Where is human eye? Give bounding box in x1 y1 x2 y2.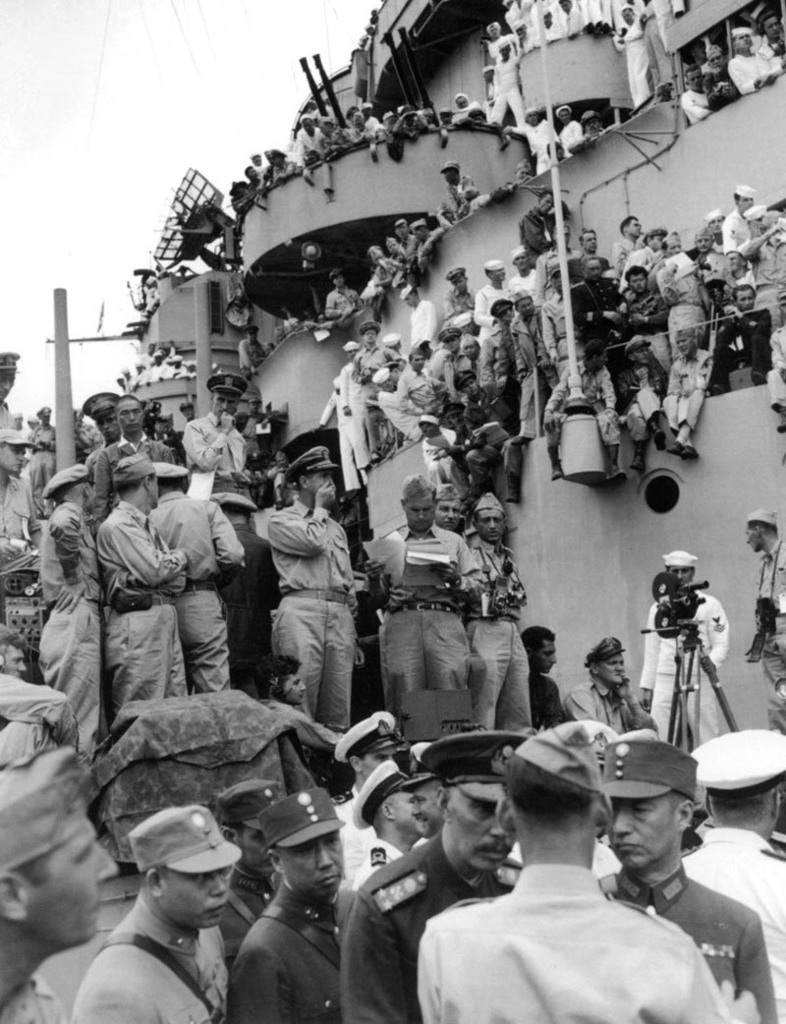
196 871 215 885.
